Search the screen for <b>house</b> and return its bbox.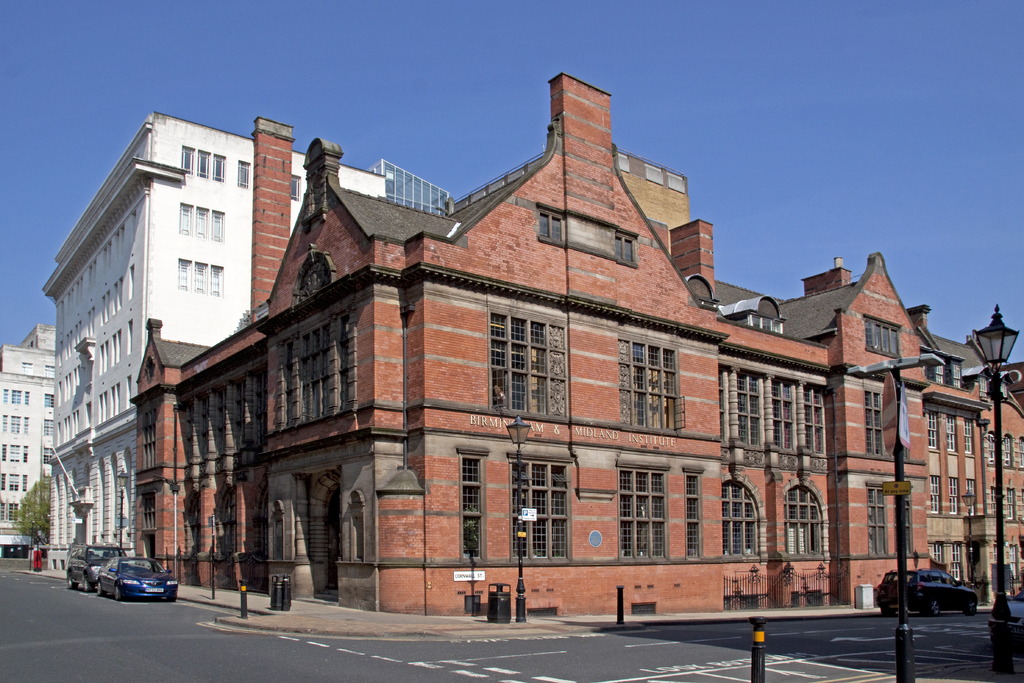
Found: [442, 142, 685, 254].
